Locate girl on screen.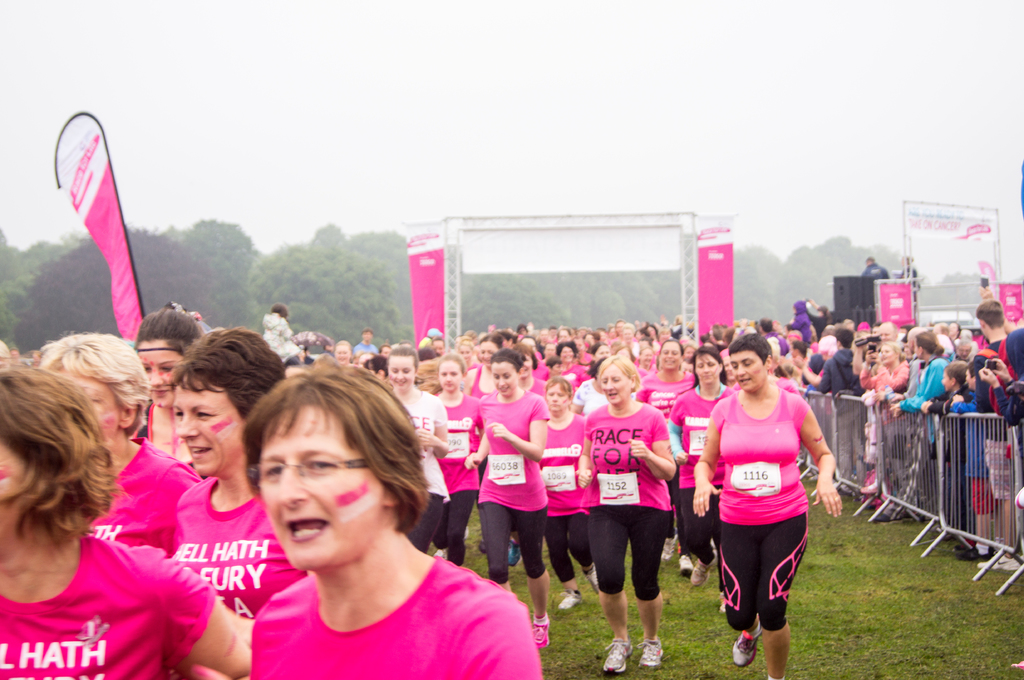
On screen at locate(465, 348, 551, 649).
